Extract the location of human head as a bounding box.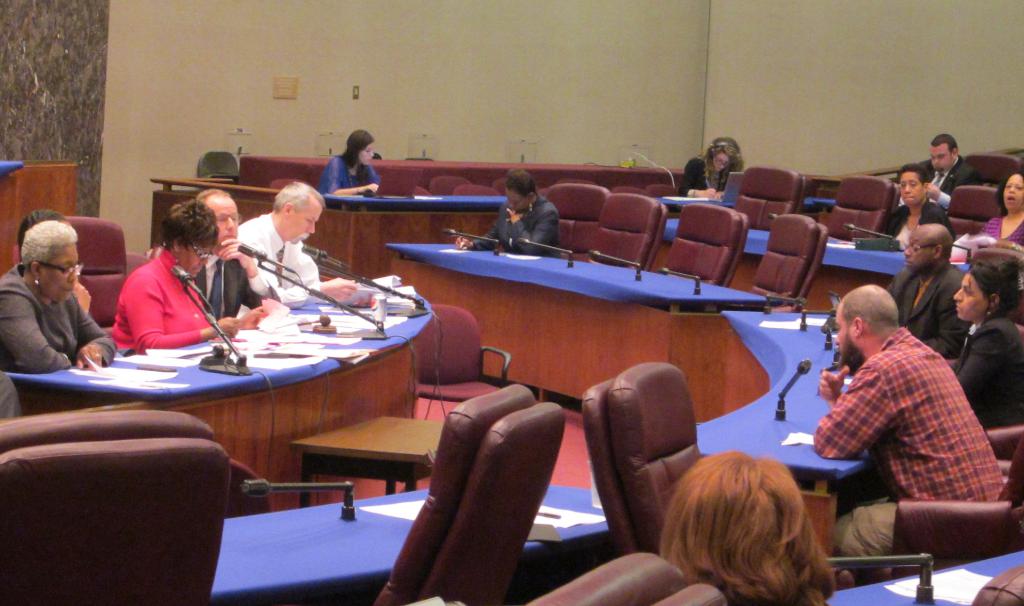
(835,282,899,373).
